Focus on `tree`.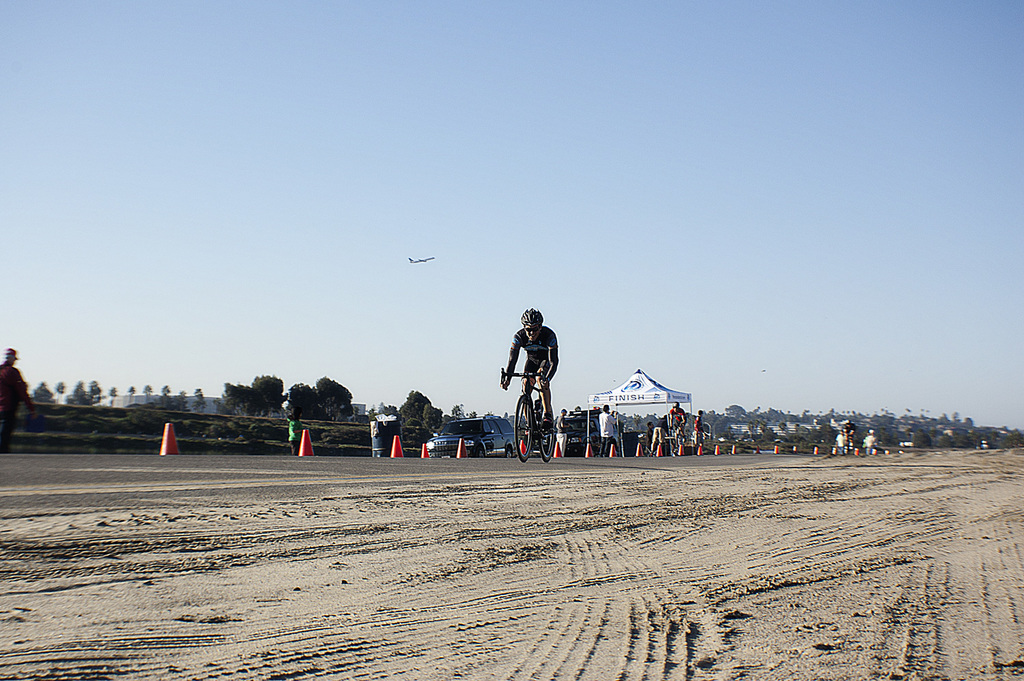
Focused at {"left": 62, "top": 377, "right": 88, "bottom": 408}.
